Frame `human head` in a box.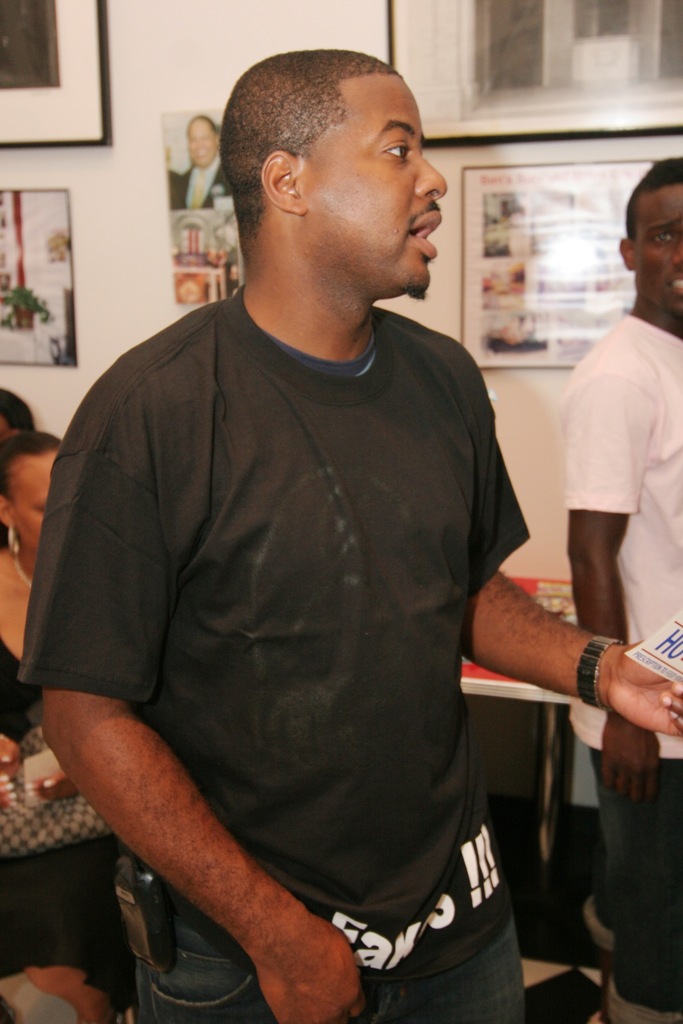
222:38:449:293.
